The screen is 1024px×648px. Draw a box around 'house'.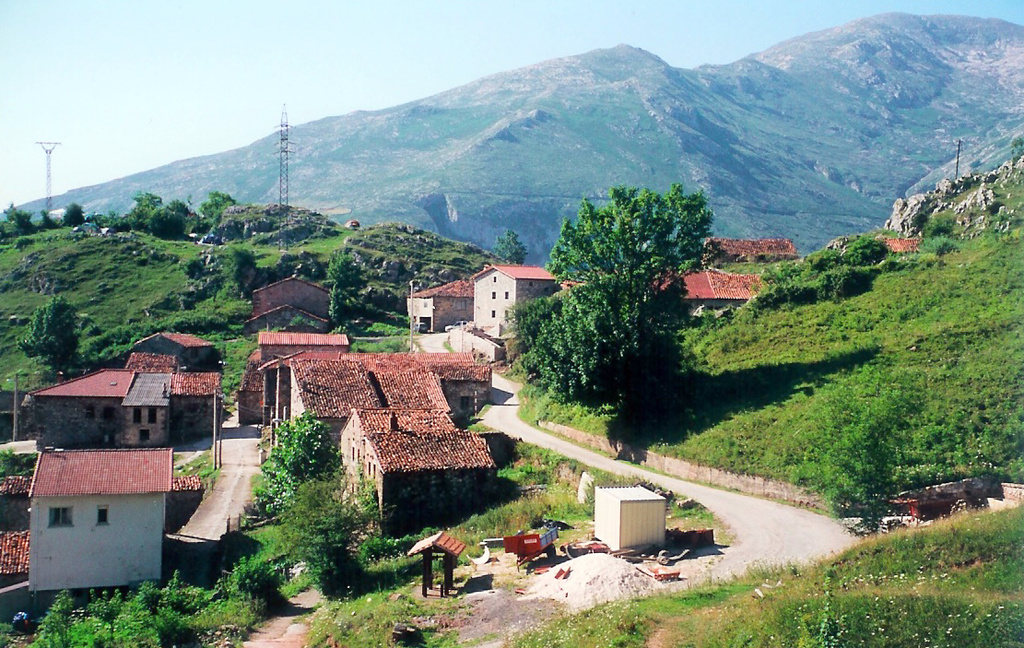
select_region(397, 276, 472, 339).
